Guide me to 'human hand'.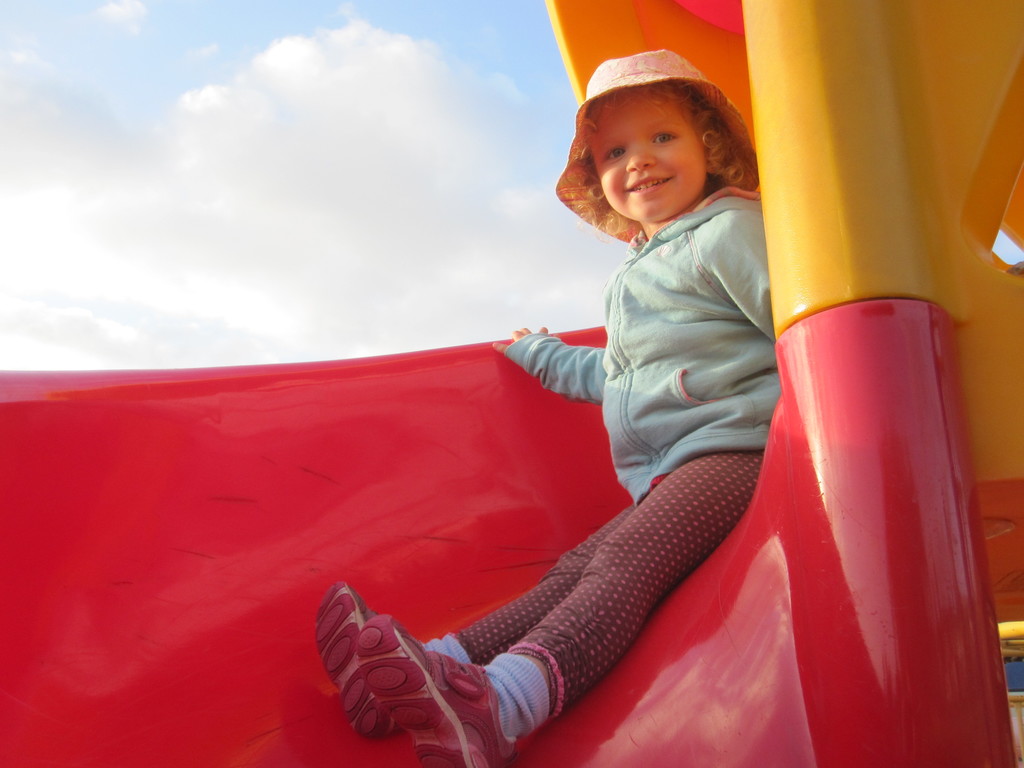
Guidance: [491,323,552,353].
